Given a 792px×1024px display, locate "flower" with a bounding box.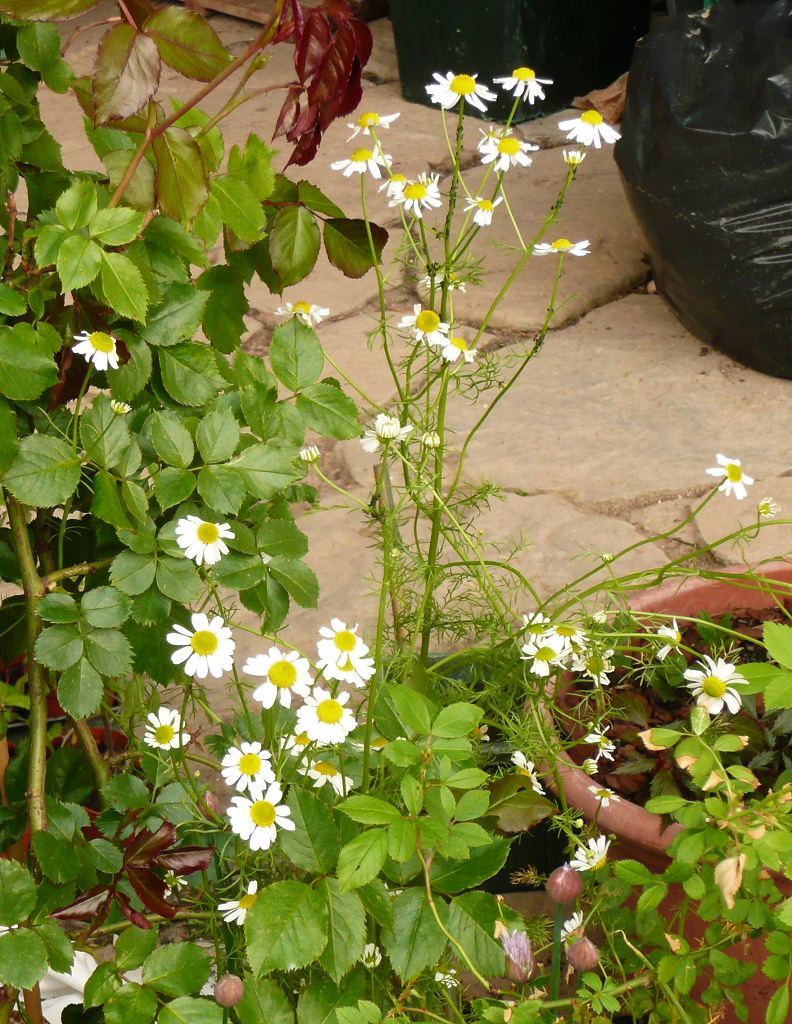
Located: rect(567, 830, 608, 873).
